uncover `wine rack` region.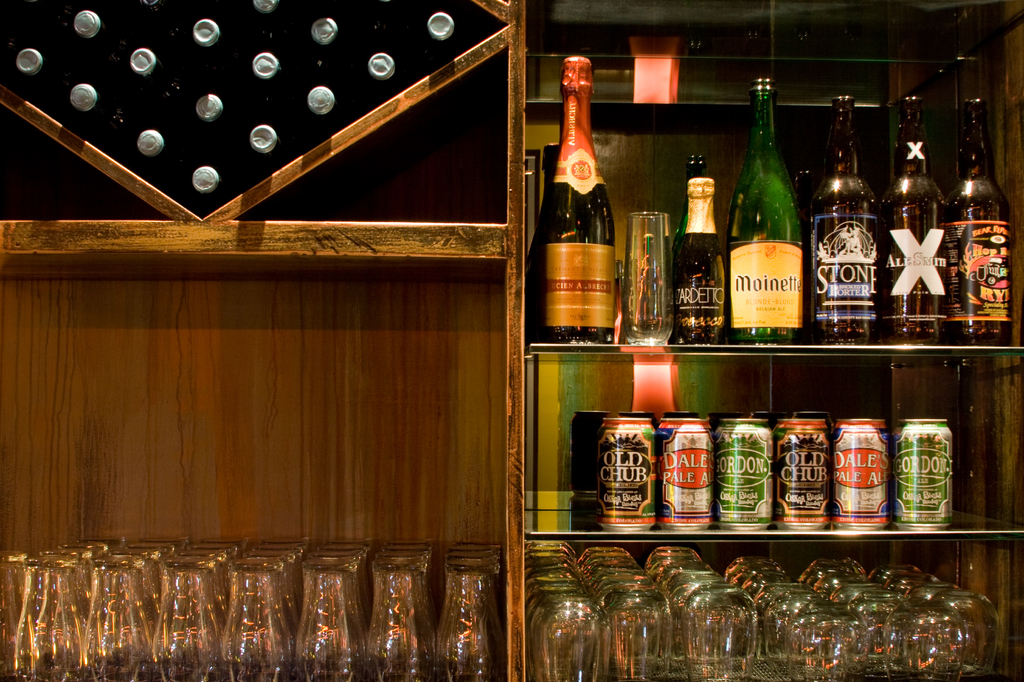
Uncovered: select_region(0, 0, 604, 264).
